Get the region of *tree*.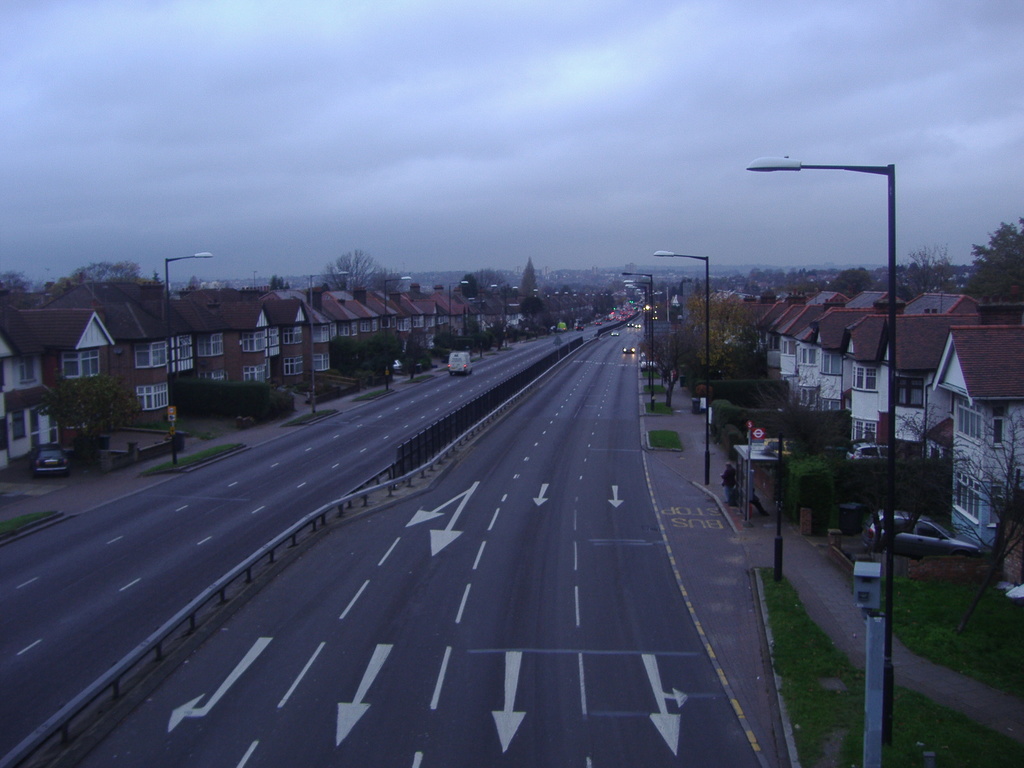
l=186, t=278, r=209, b=295.
